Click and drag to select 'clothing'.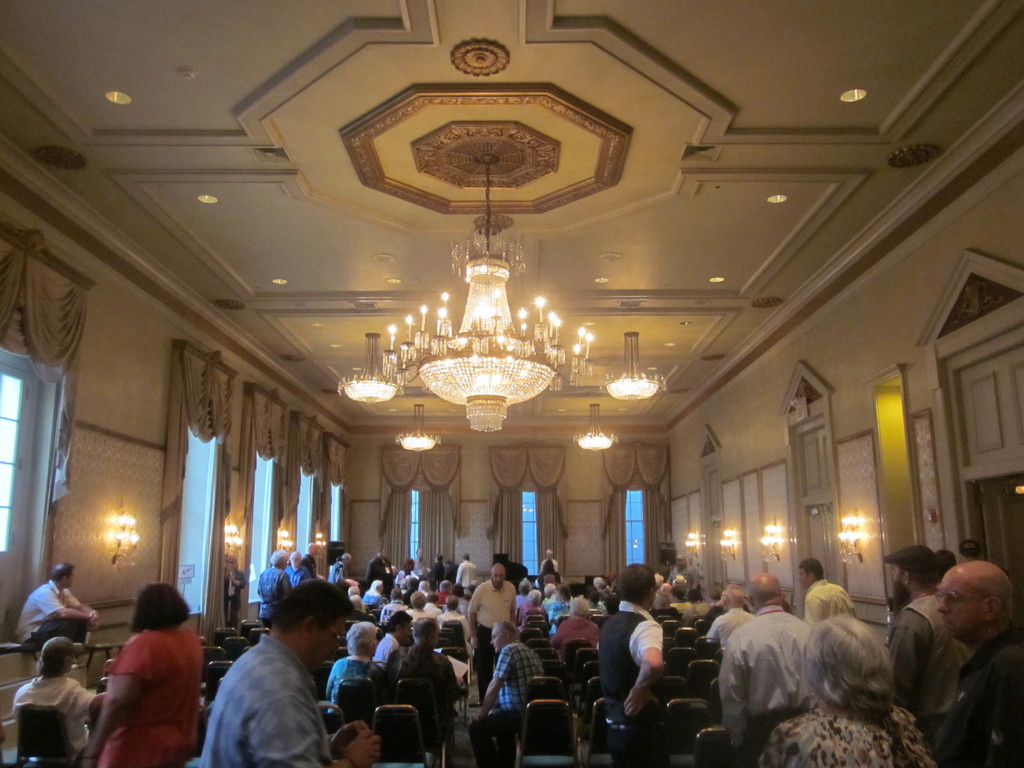
Selection: {"left": 883, "top": 586, "right": 964, "bottom": 712}.
